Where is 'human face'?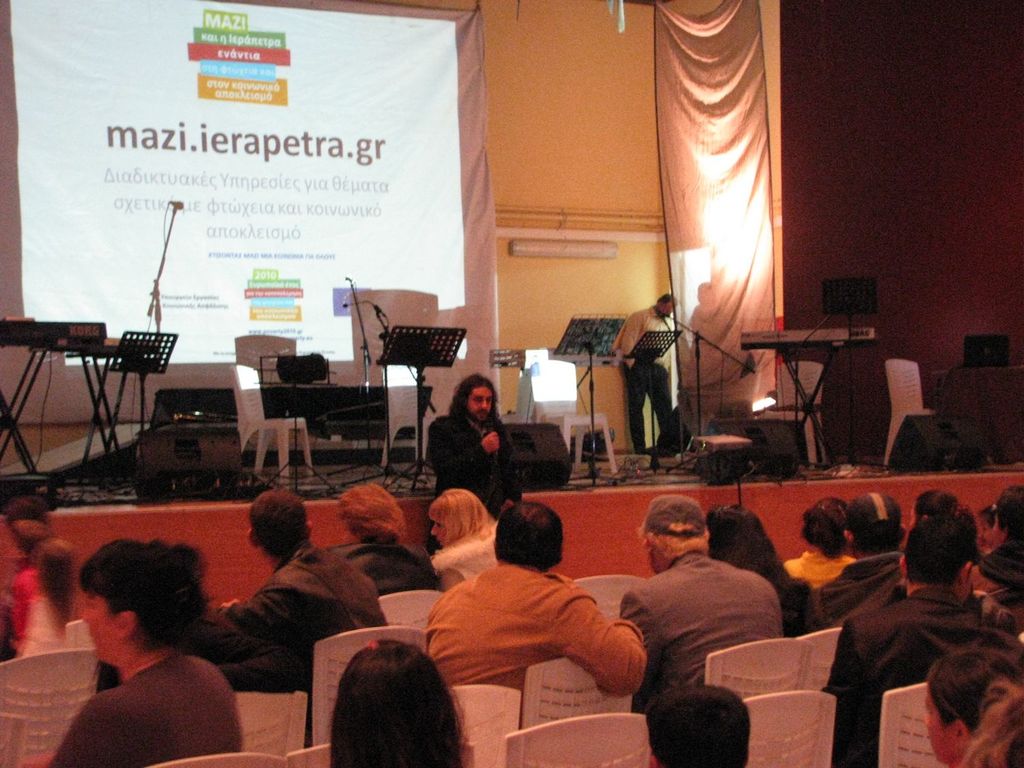
<bbox>468, 386, 493, 422</bbox>.
